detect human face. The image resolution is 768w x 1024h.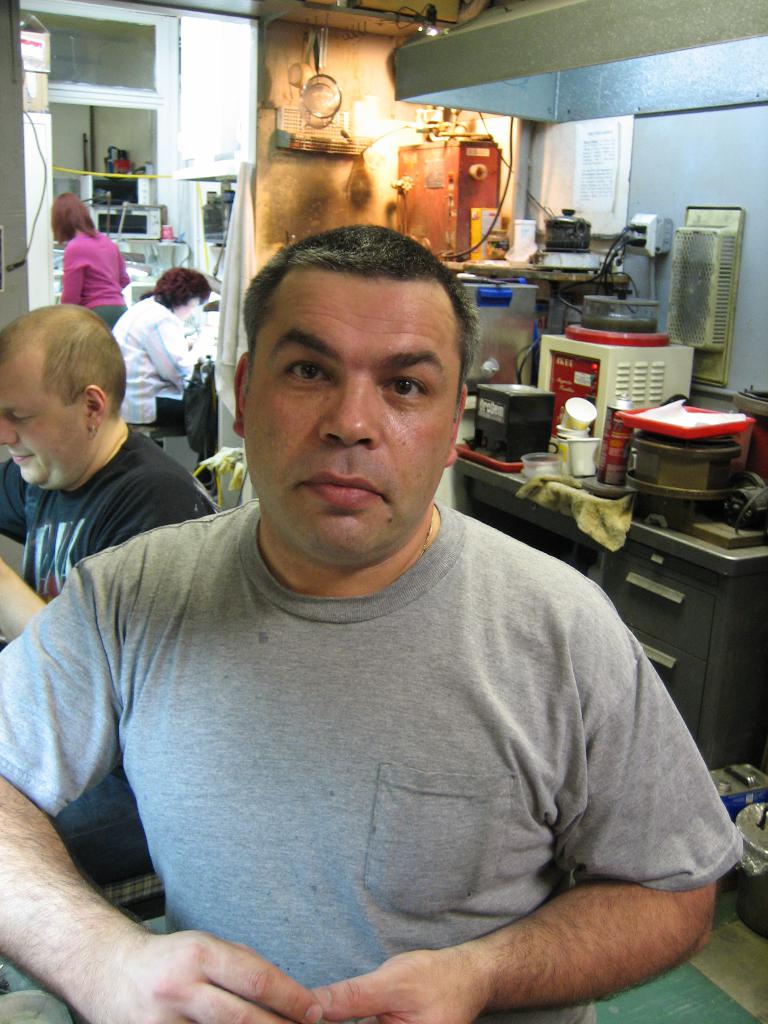
bbox=[243, 278, 457, 566].
